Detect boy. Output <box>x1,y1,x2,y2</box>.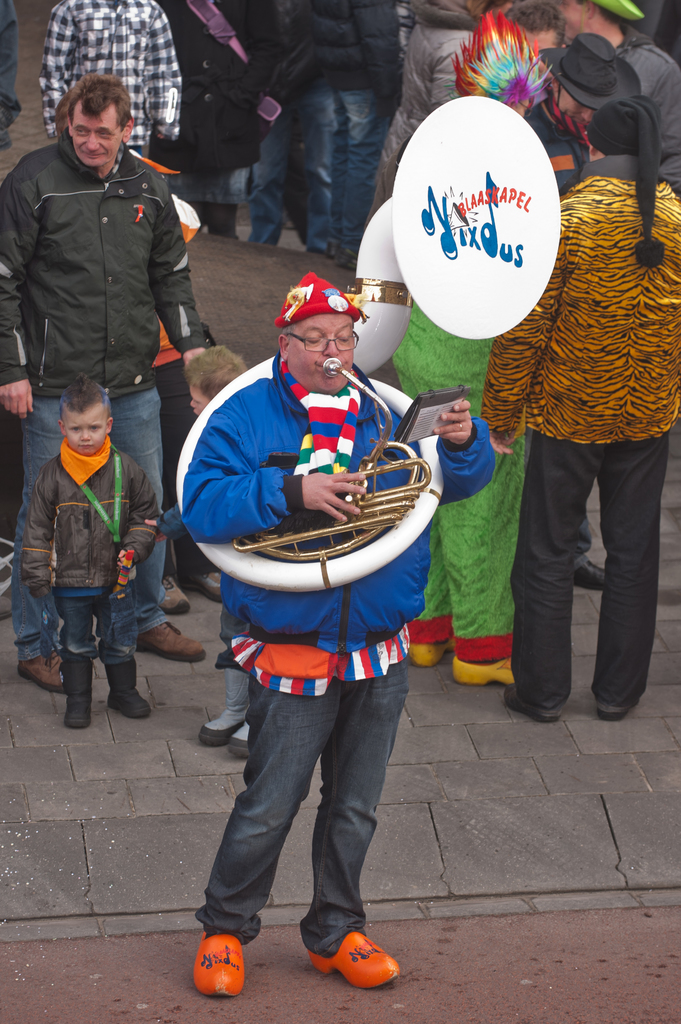
<box>5,353,167,759</box>.
